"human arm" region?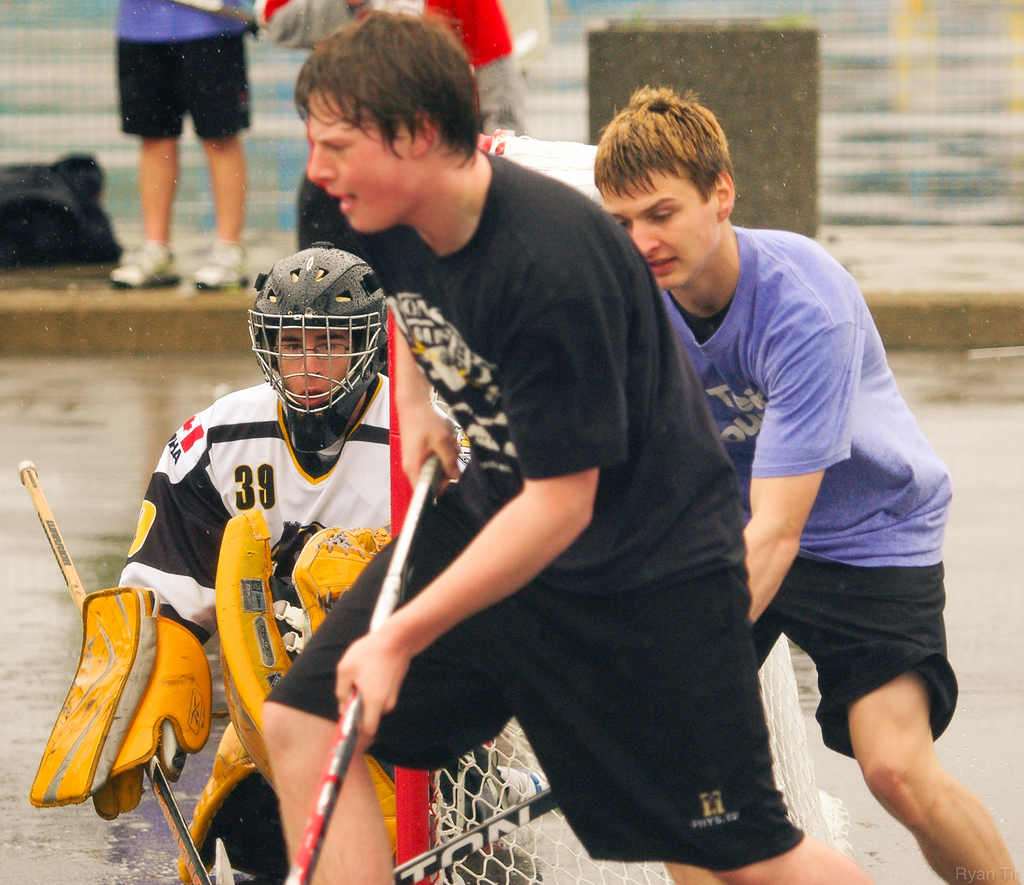
726/273/868/643
